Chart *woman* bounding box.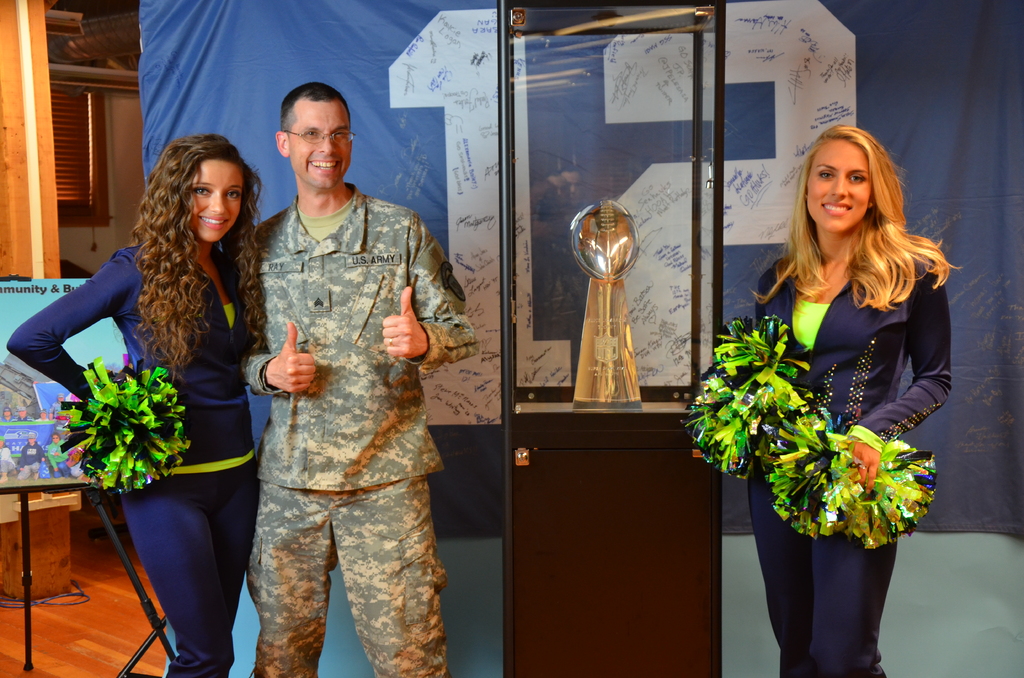
Charted: detection(728, 130, 958, 677).
